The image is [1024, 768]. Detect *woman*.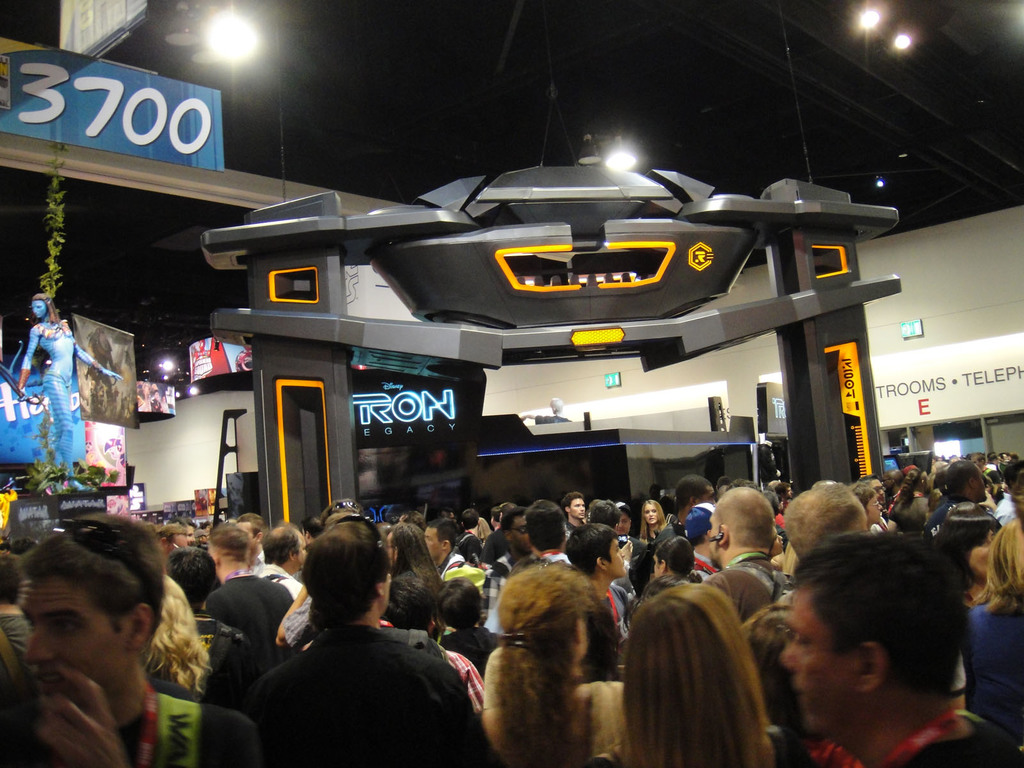
Detection: rect(883, 468, 929, 540).
